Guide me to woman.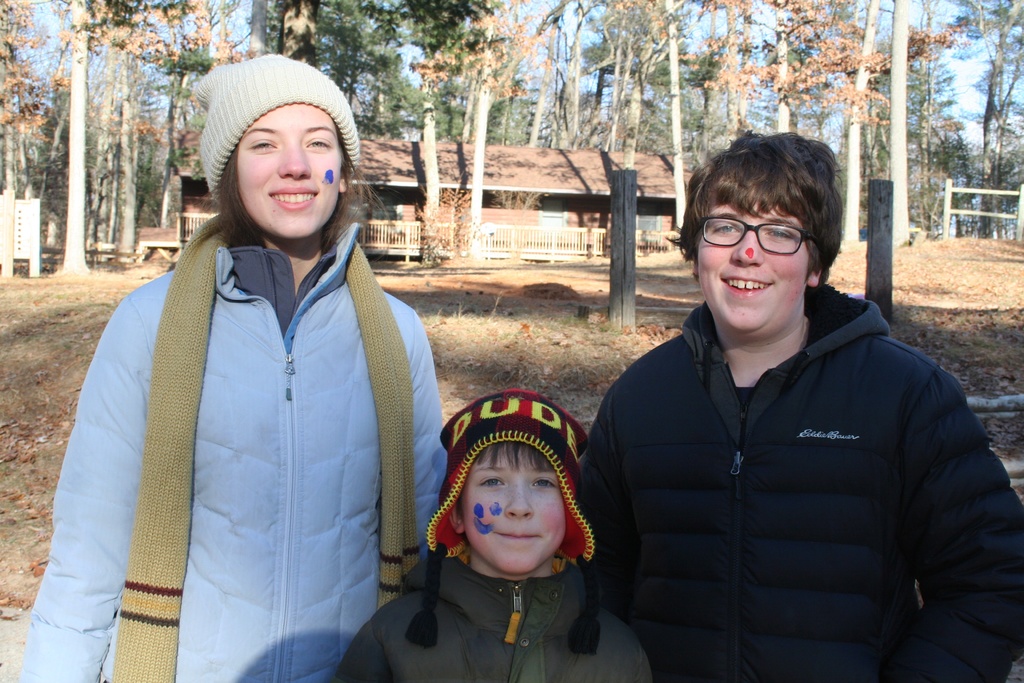
Guidance: (60, 83, 488, 682).
